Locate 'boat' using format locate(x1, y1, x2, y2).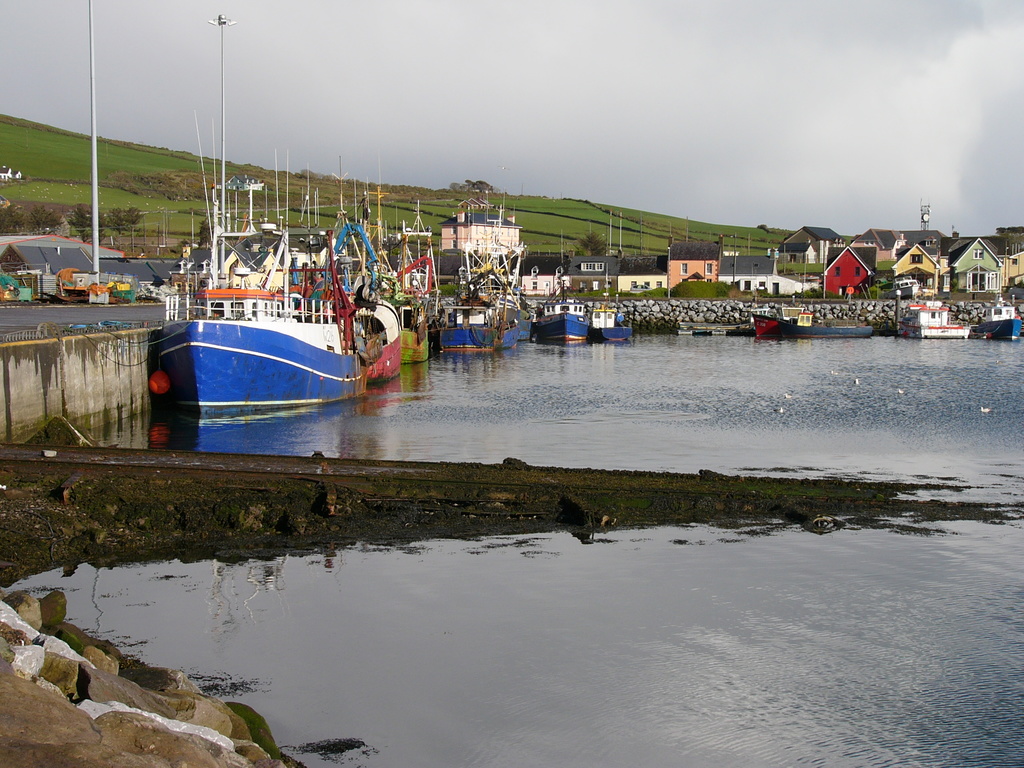
locate(108, 251, 420, 433).
